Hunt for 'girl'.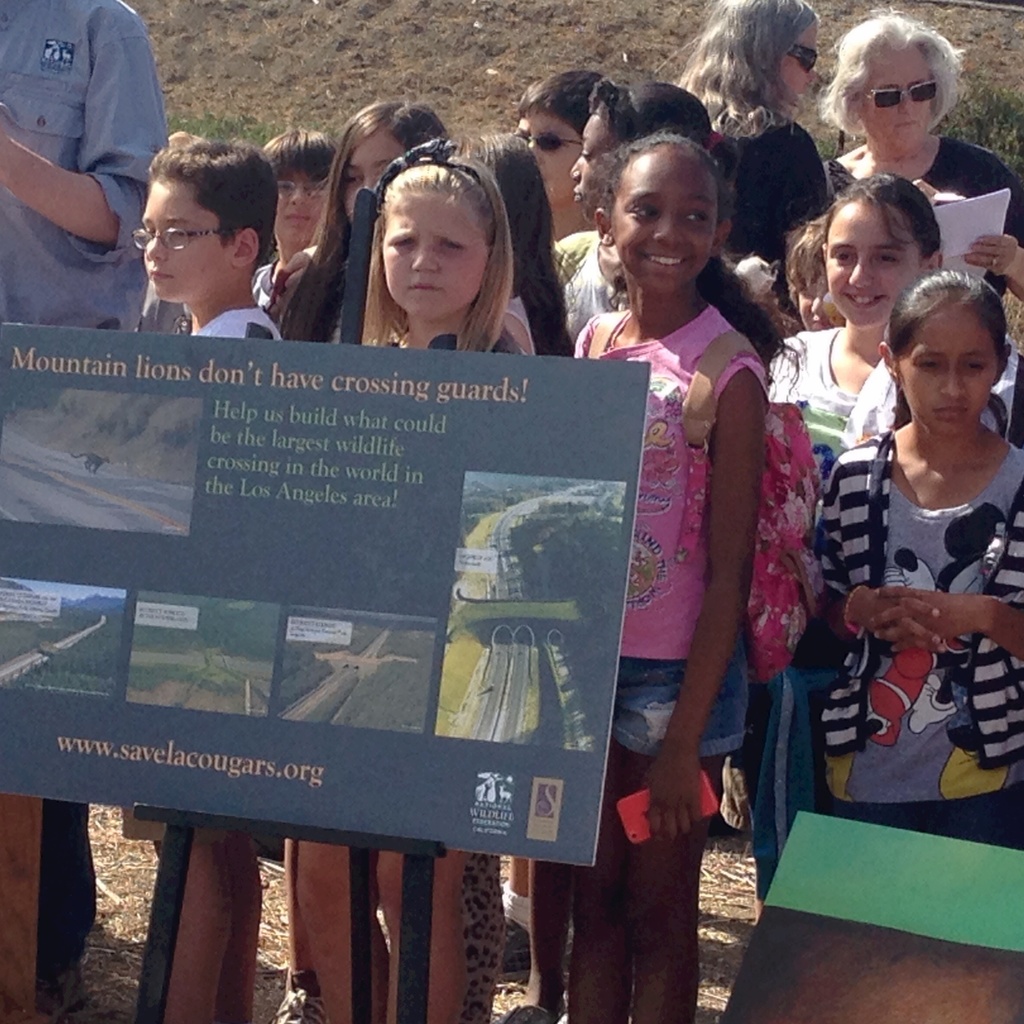
Hunted down at {"left": 780, "top": 216, "right": 836, "bottom": 326}.
